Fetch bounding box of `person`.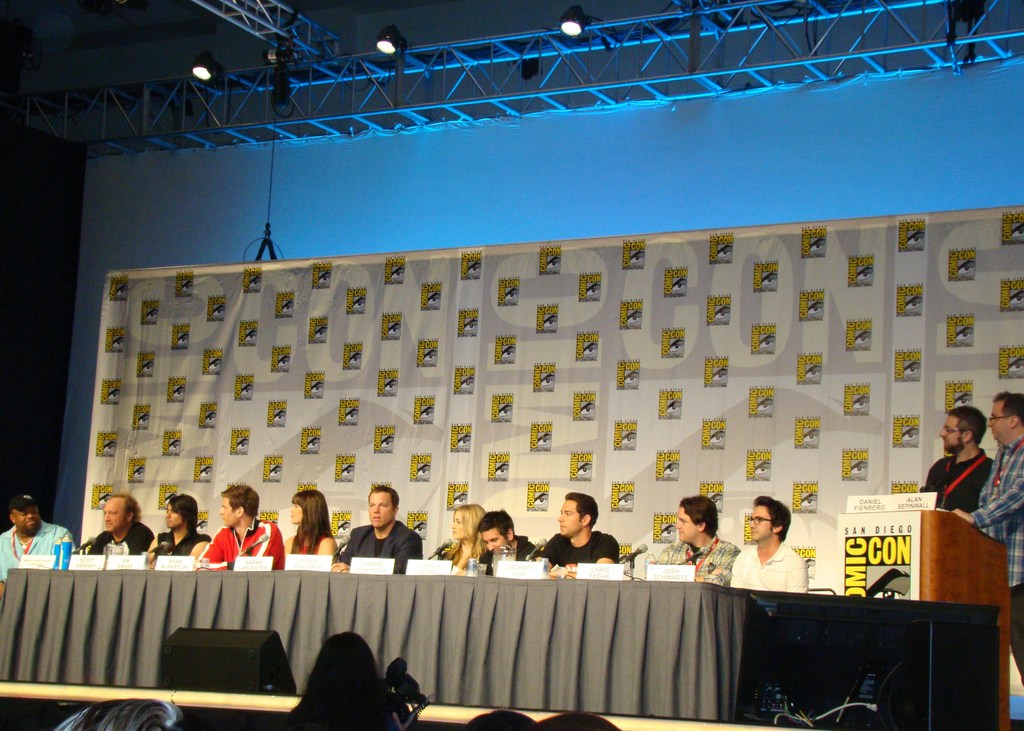
Bbox: 652, 492, 744, 590.
